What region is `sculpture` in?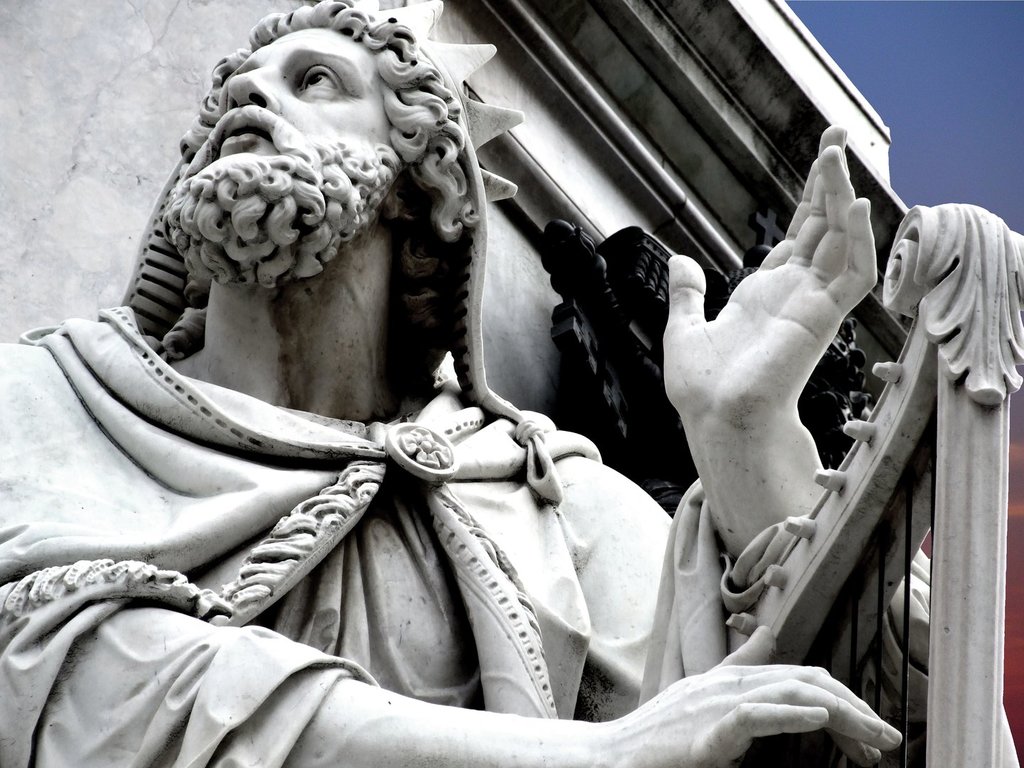
[left=21, top=26, right=846, bottom=764].
